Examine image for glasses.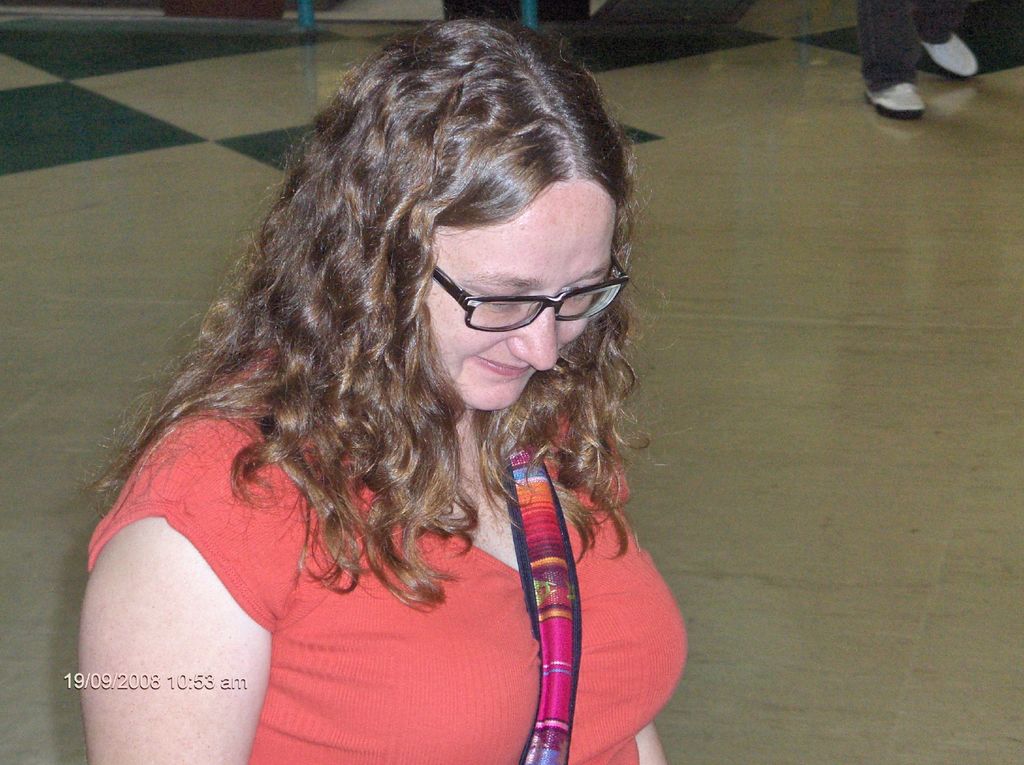
Examination result: 412,240,618,340.
